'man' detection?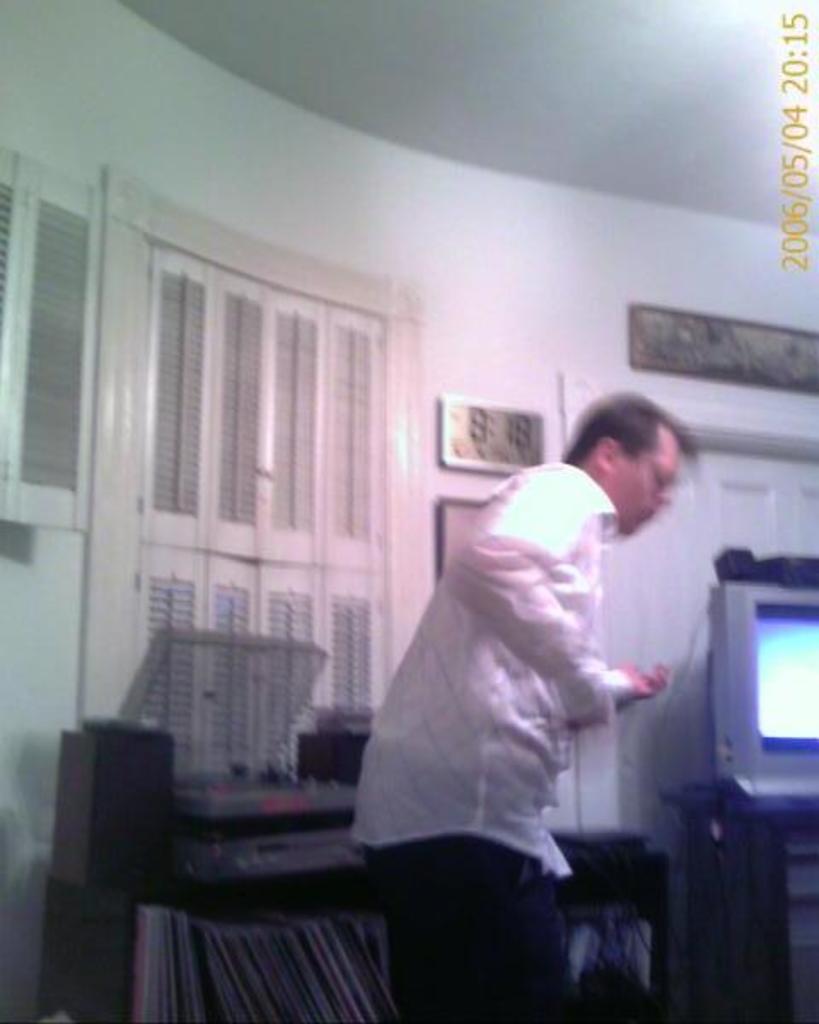
{"x1": 375, "y1": 422, "x2": 706, "y2": 942}
